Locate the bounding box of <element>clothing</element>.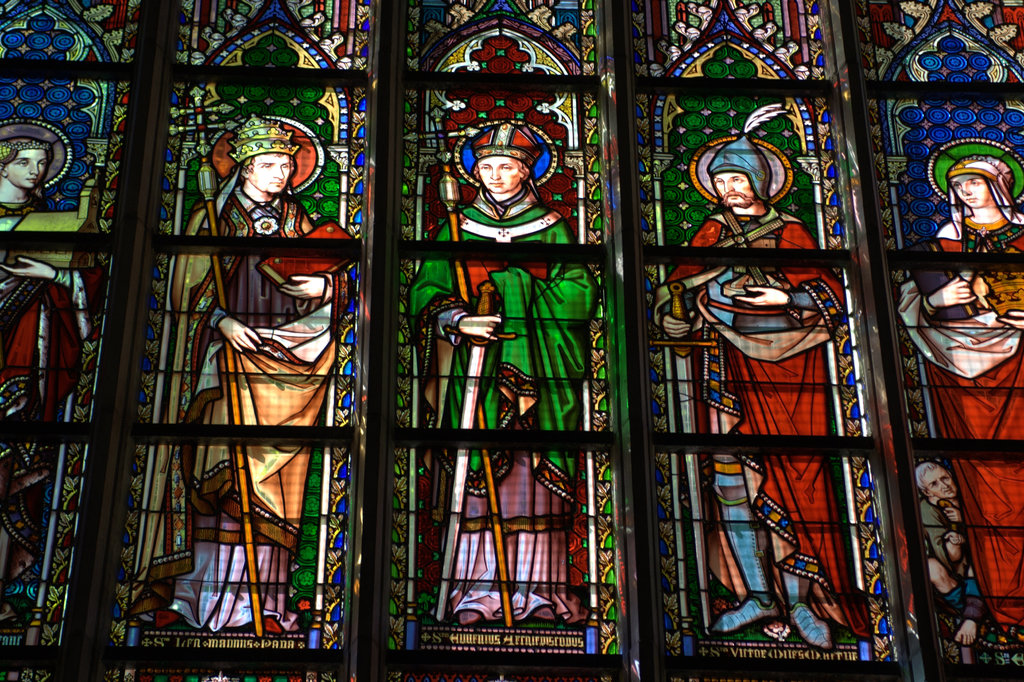
Bounding box: left=0, top=198, right=80, bottom=580.
